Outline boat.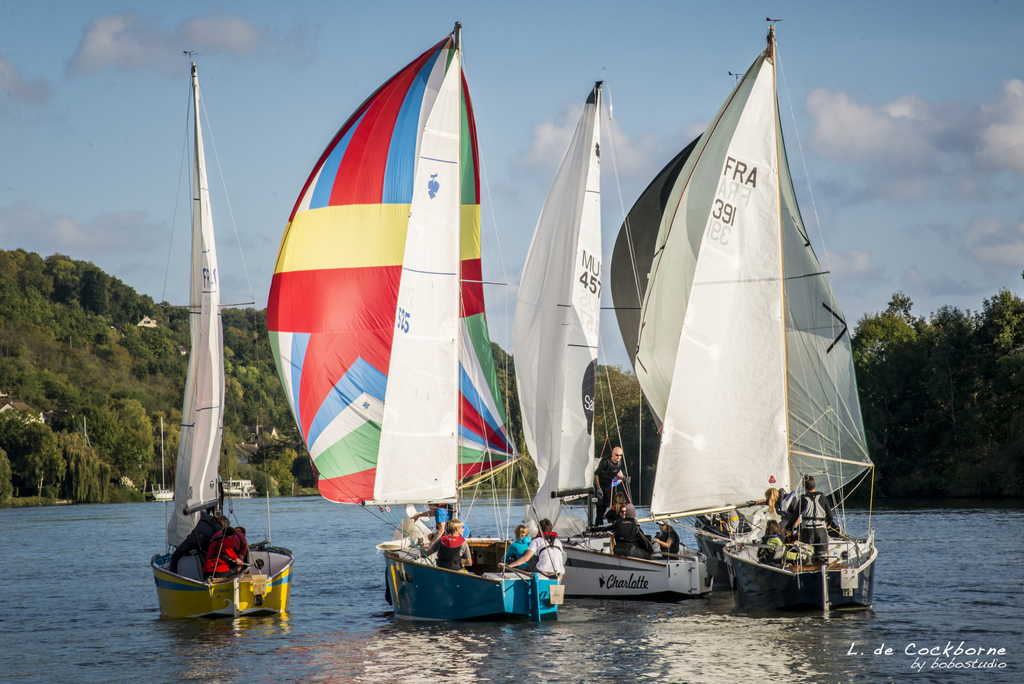
Outline: 151/51/296/621.
